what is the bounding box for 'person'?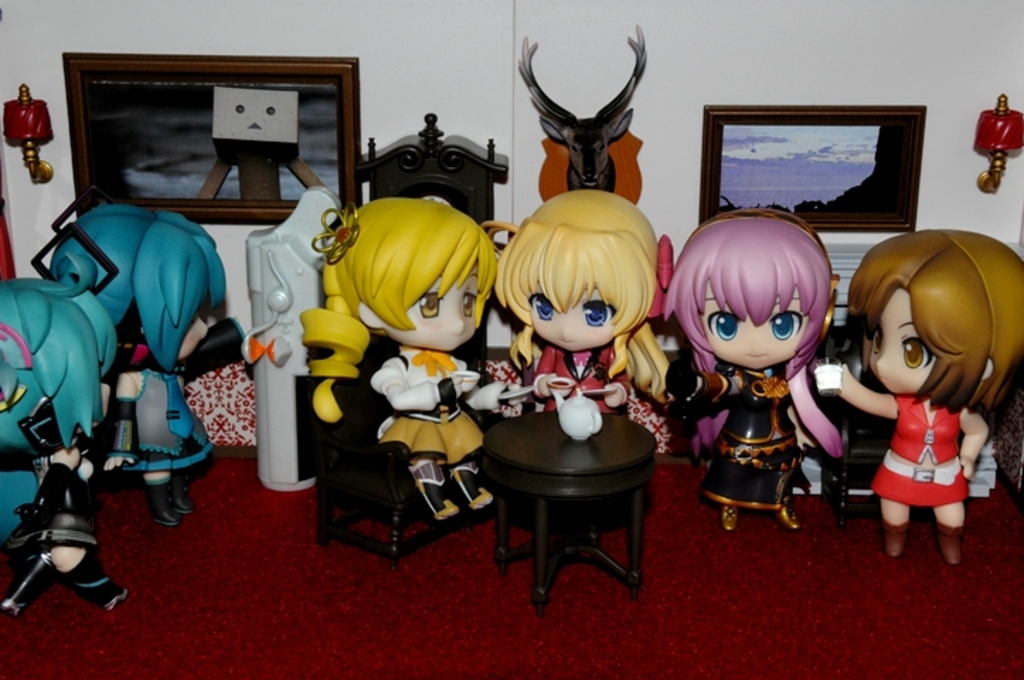
{"x1": 232, "y1": 190, "x2": 360, "y2": 489}.
